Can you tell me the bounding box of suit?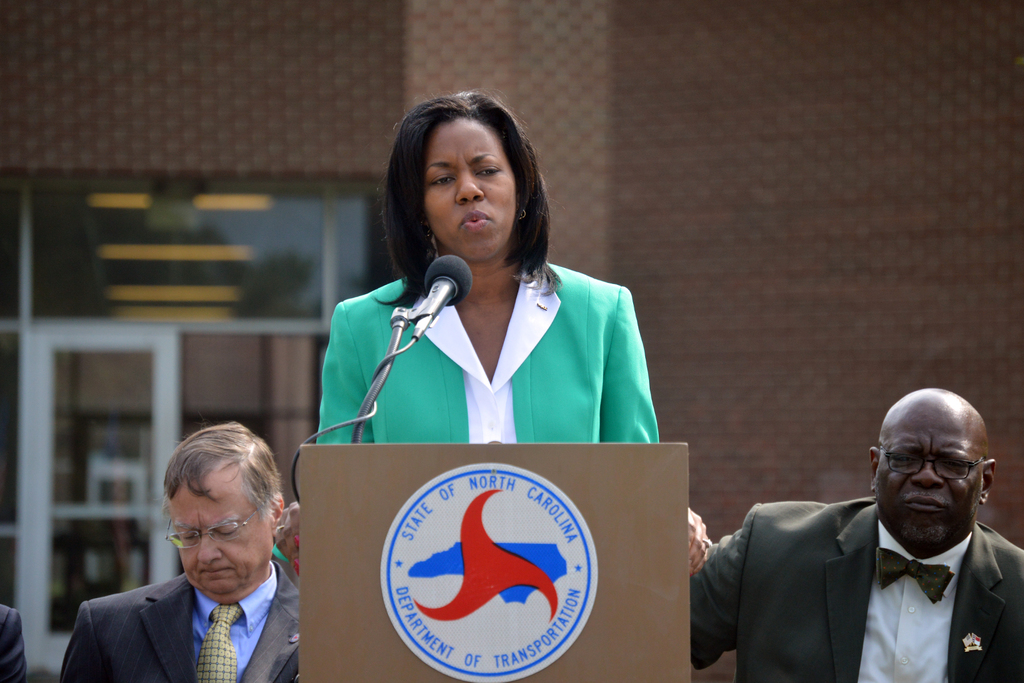
detection(312, 257, 661, 447).
